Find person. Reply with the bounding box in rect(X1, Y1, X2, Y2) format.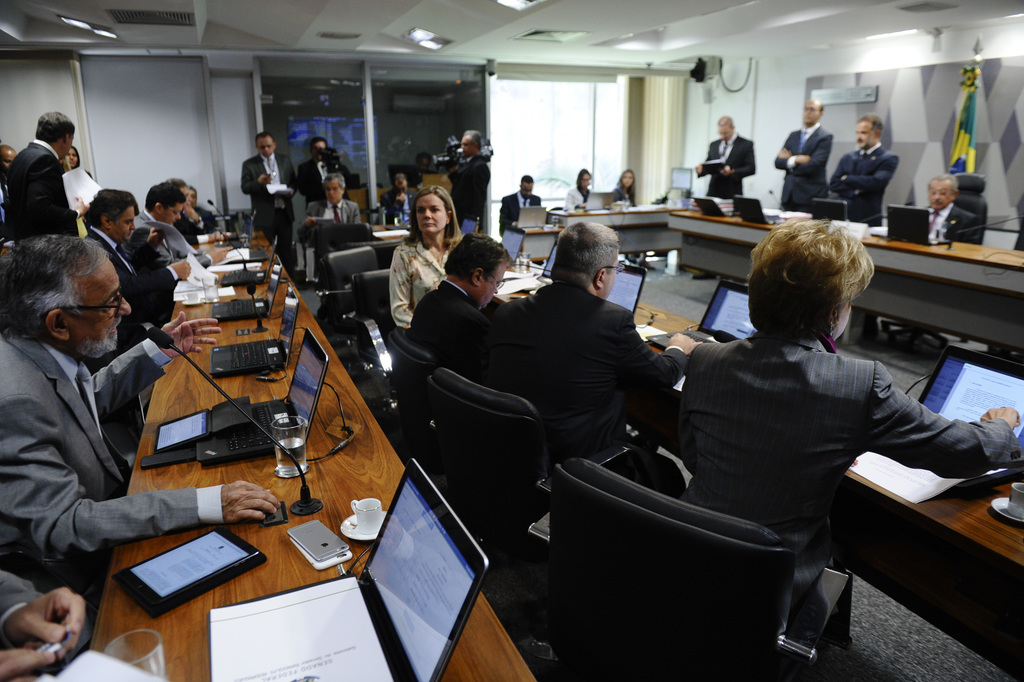
rect(74, 190, 190, 338).
